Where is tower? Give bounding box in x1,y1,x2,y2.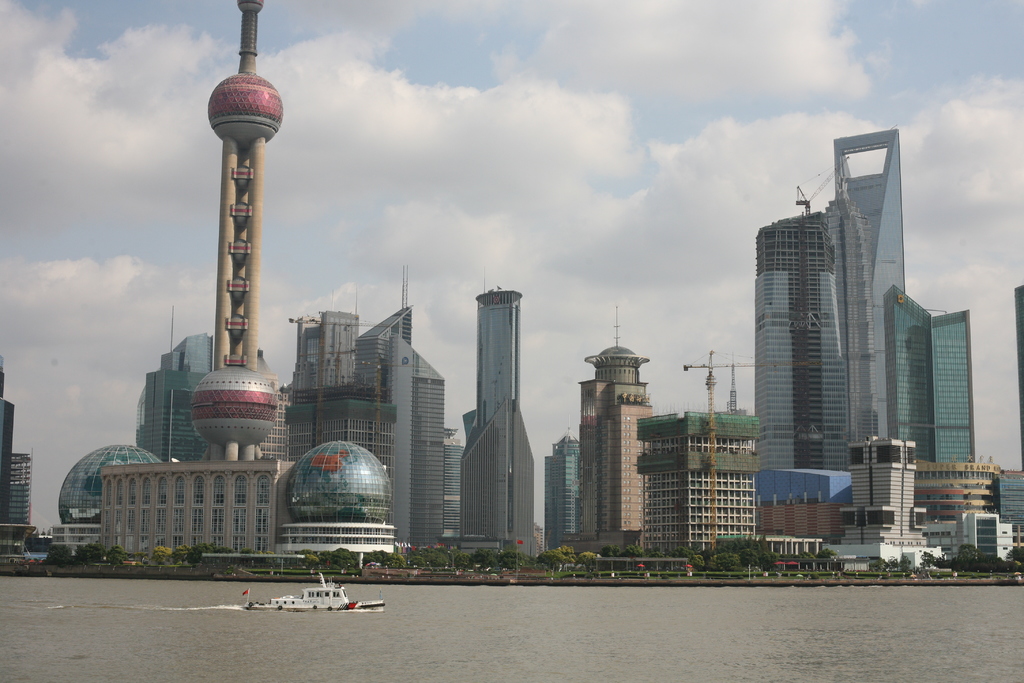
395,335,454,532.
